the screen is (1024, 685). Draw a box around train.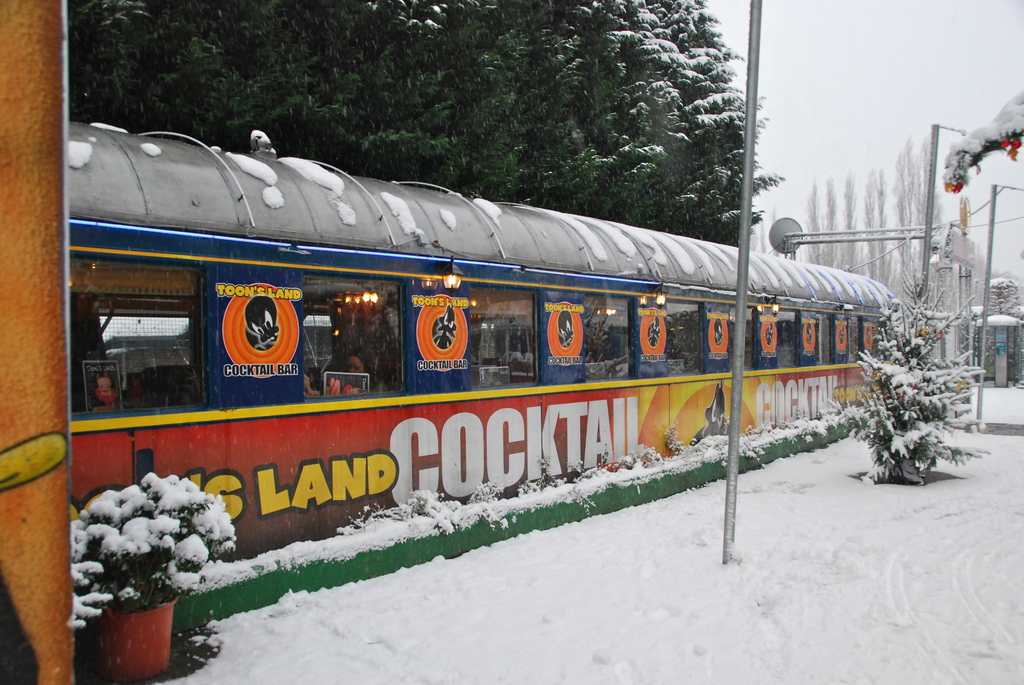
[x1=64, y1=125, x2=894, y2=564].
